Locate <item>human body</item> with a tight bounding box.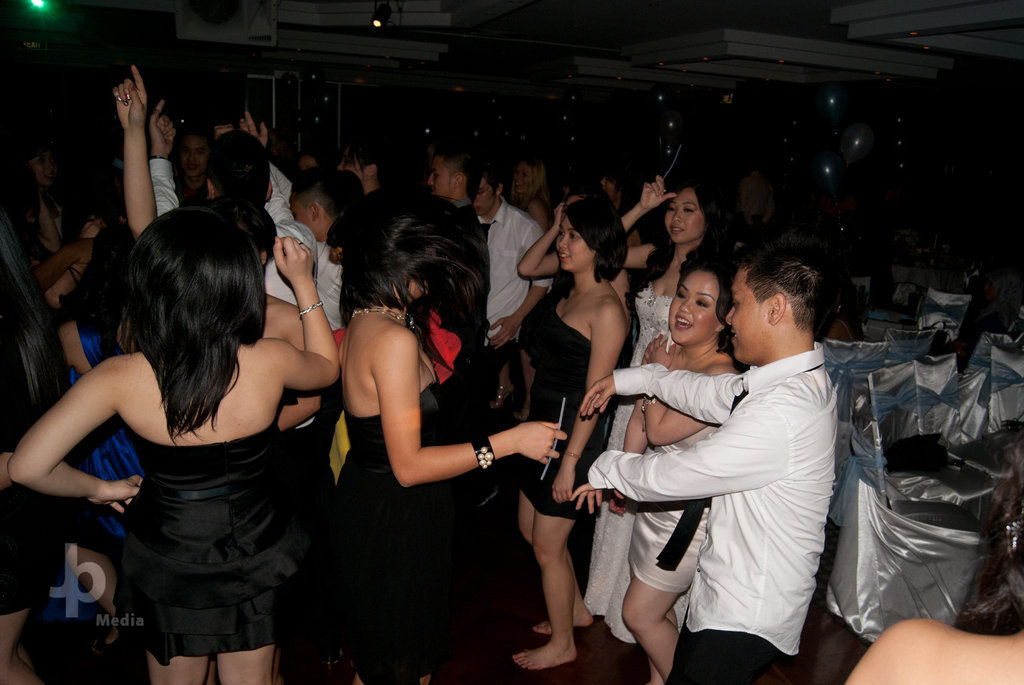
(508,164,633,638).
